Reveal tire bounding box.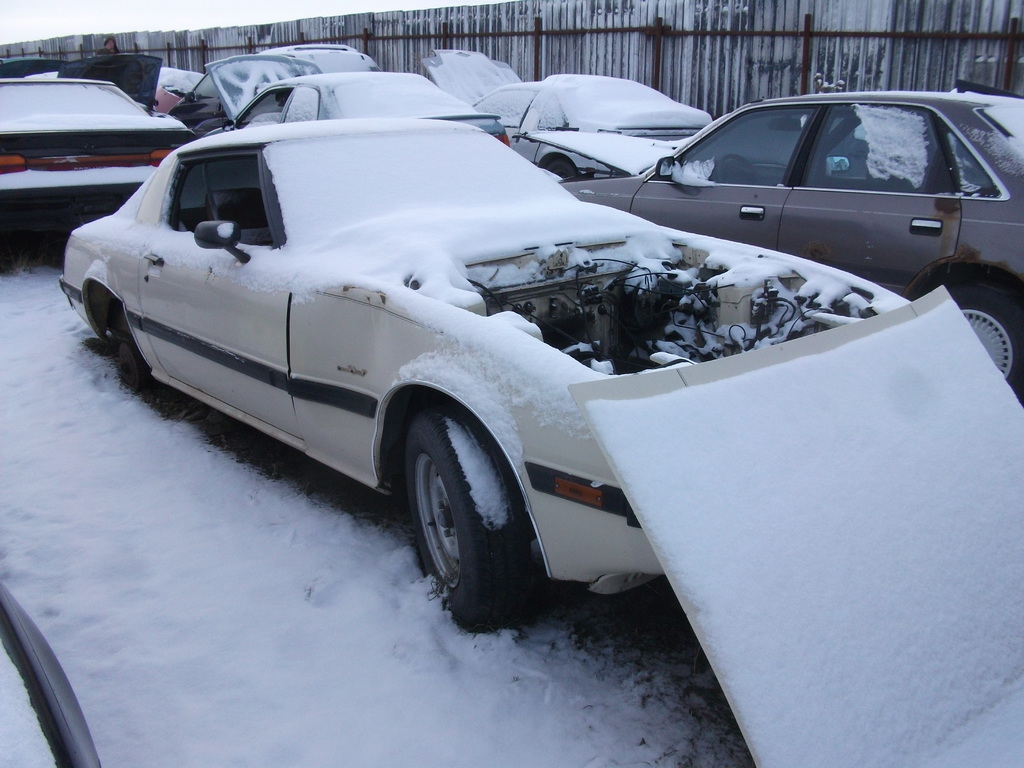
Revealed: <bbox>541, 155, 580, 183</bbox>.
